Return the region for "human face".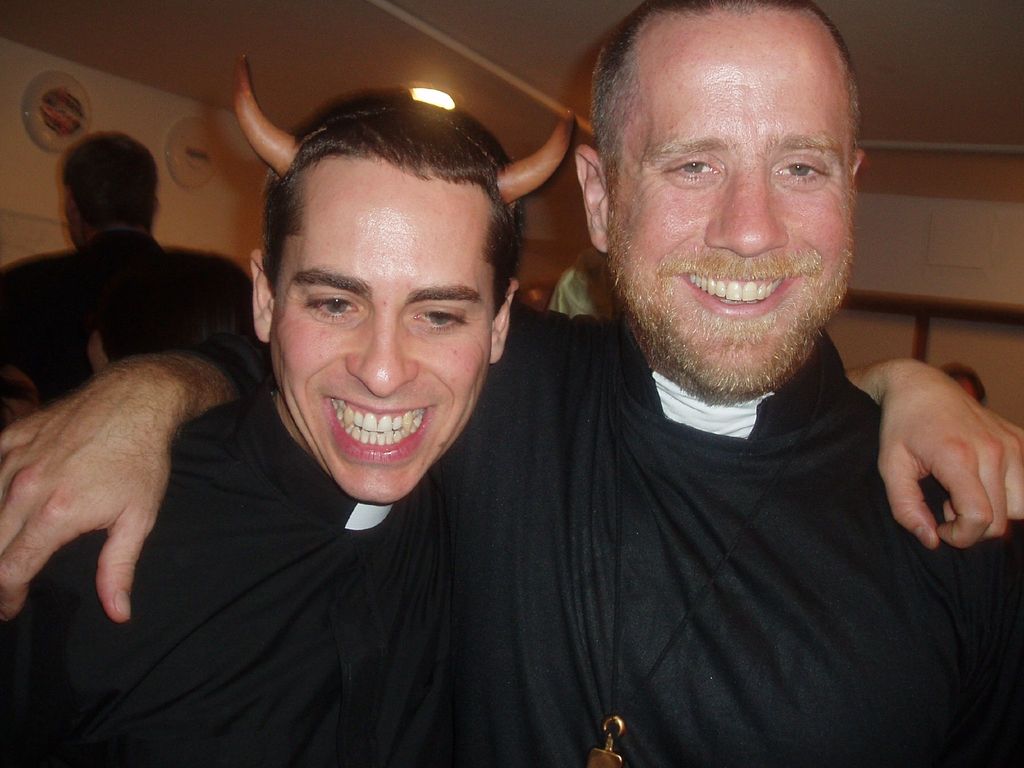
x1=607 y1=8 x2=856 y2=399.
